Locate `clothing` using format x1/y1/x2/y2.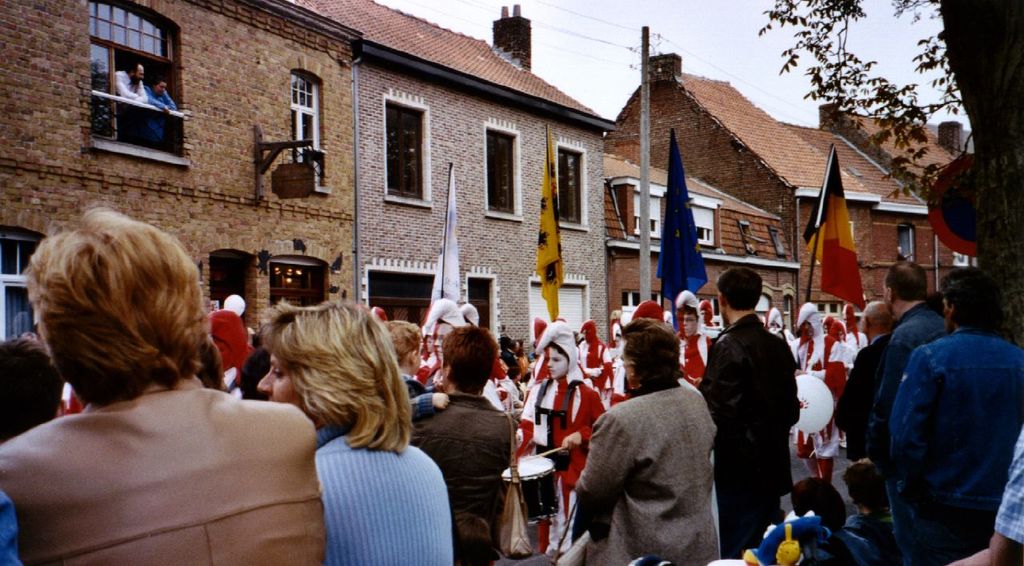
588/378/733/565.
